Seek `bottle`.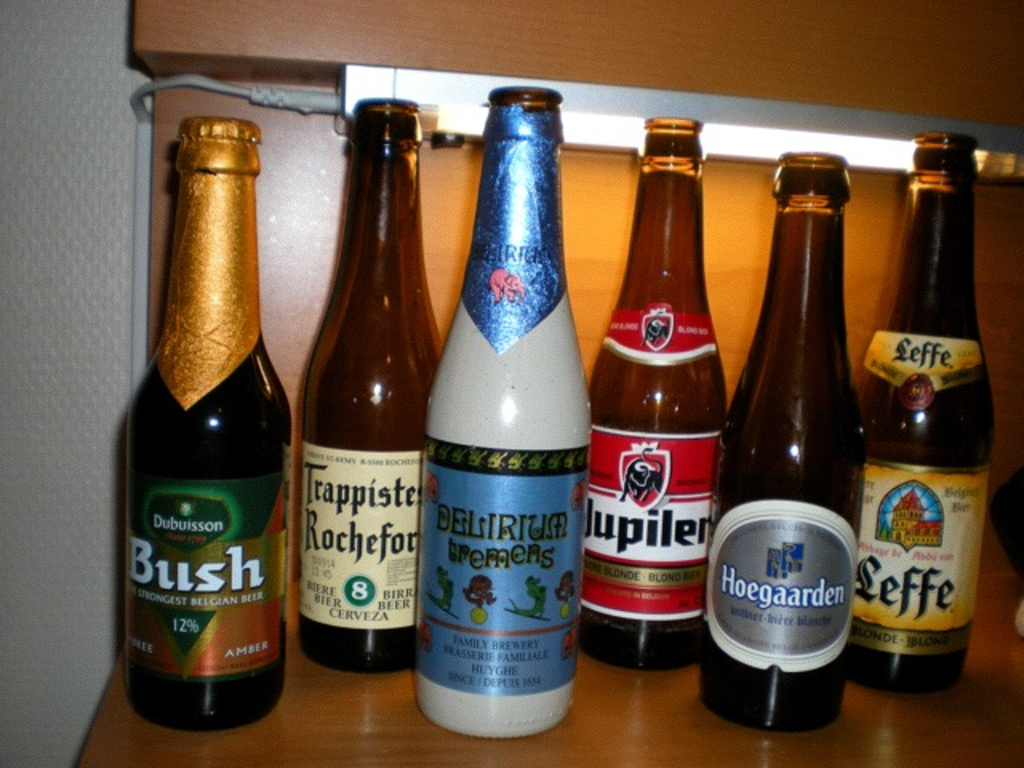
[left=418, top=88, right=590, bottom=747].
